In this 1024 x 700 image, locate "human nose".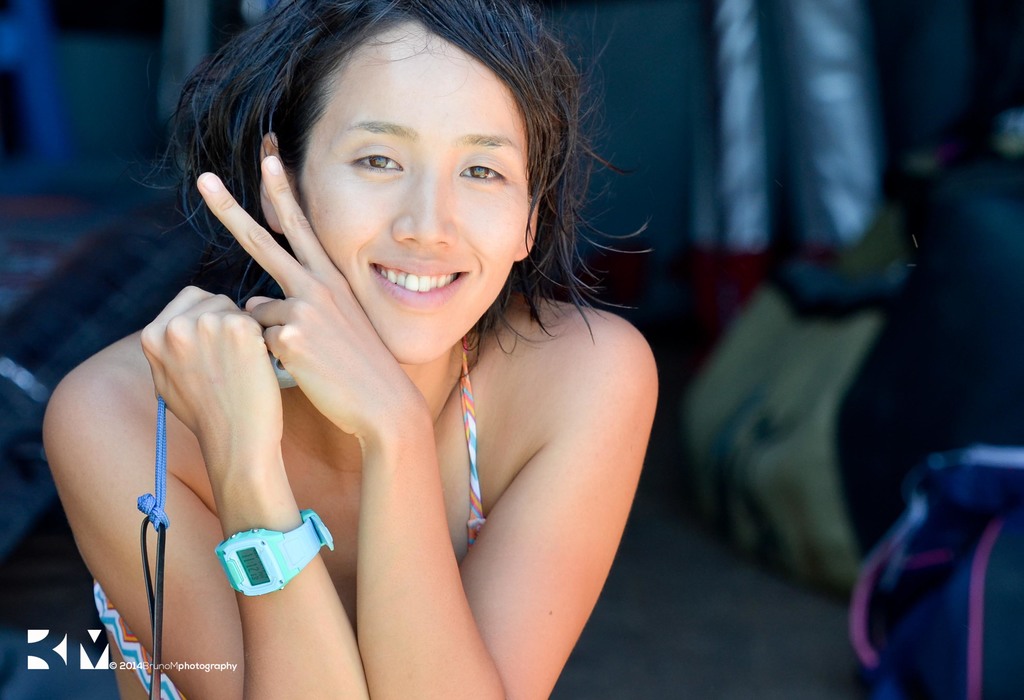
Bounding box: box(391, 166, 456, 250).
